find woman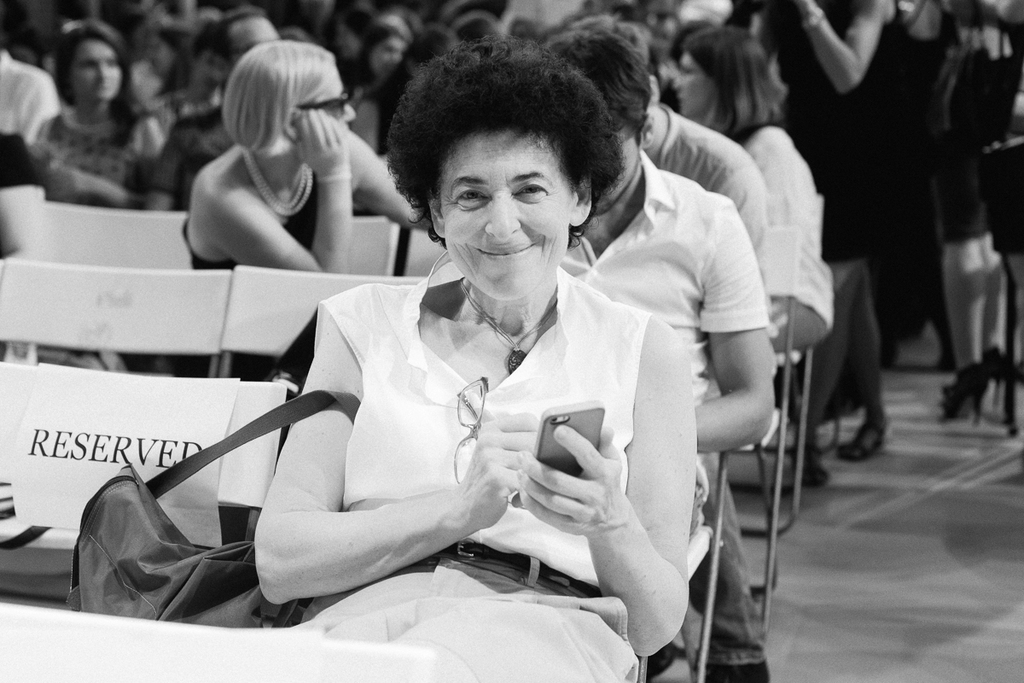
(x1=217, y1=58, x2=733, y2=668)
